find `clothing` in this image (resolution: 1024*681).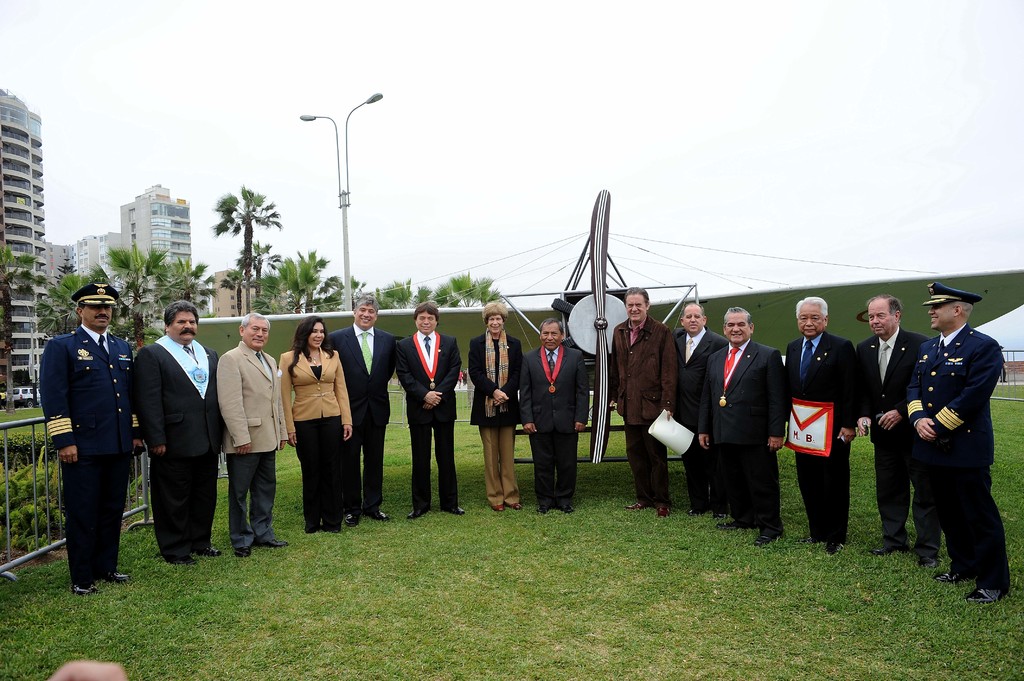
pyautogui.locateOnScreen(619, 314, 674, 427).
